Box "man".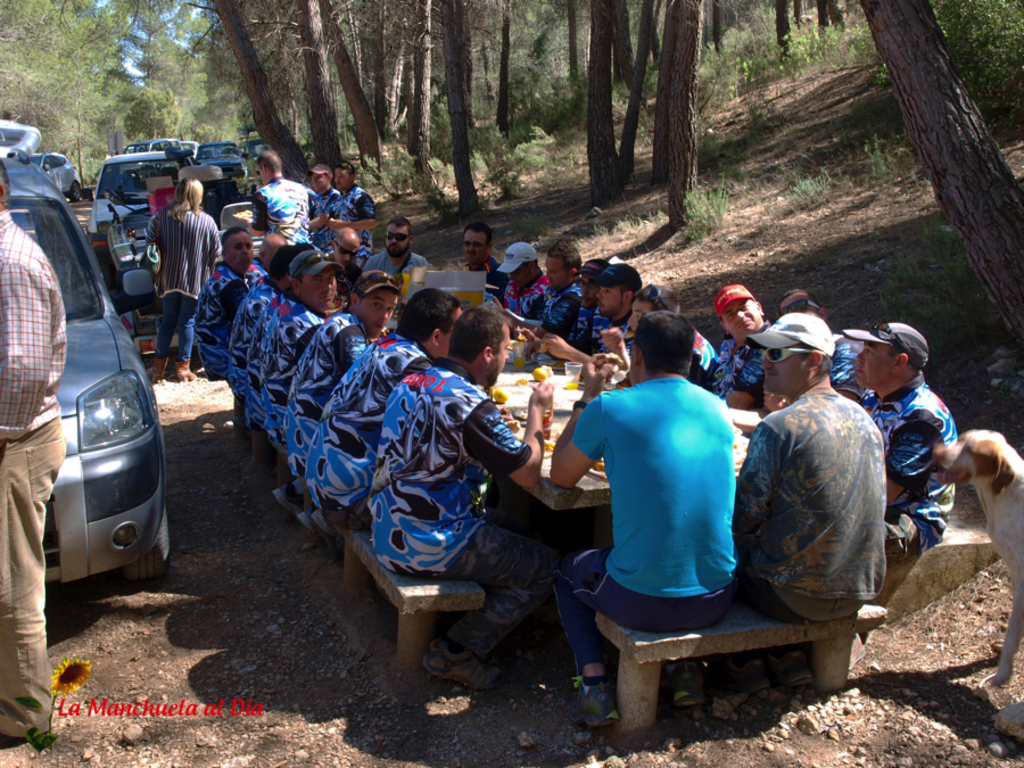
pyautogui.locateOnScreen(0, 159, 71, 749).
